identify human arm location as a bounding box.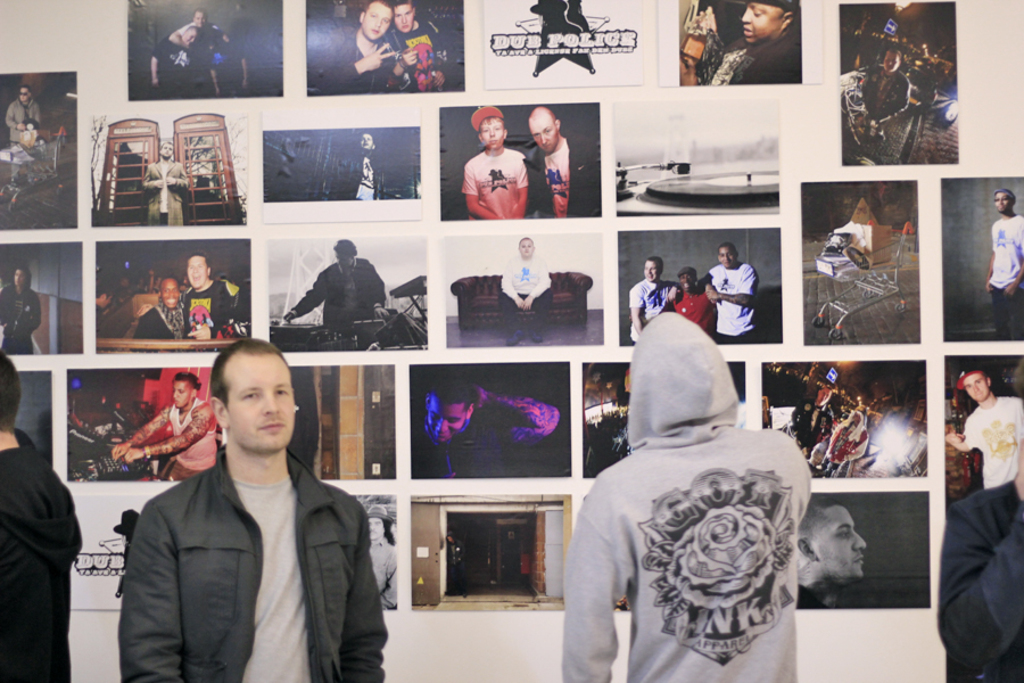
712/265/755/304.
